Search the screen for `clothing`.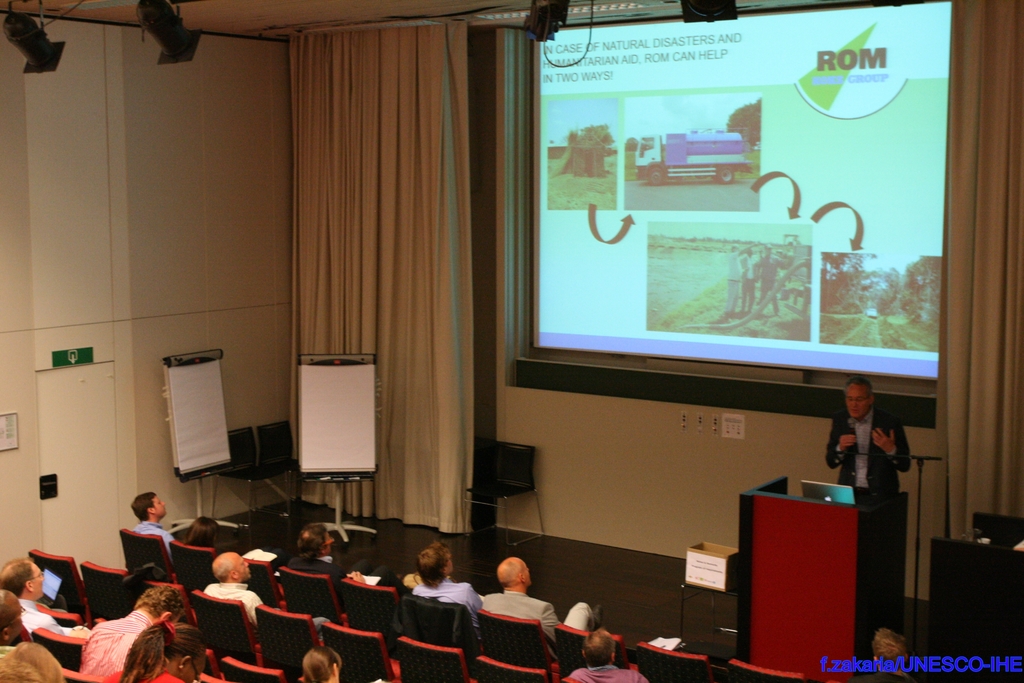
Found at box(413, 577, 484, 652).
